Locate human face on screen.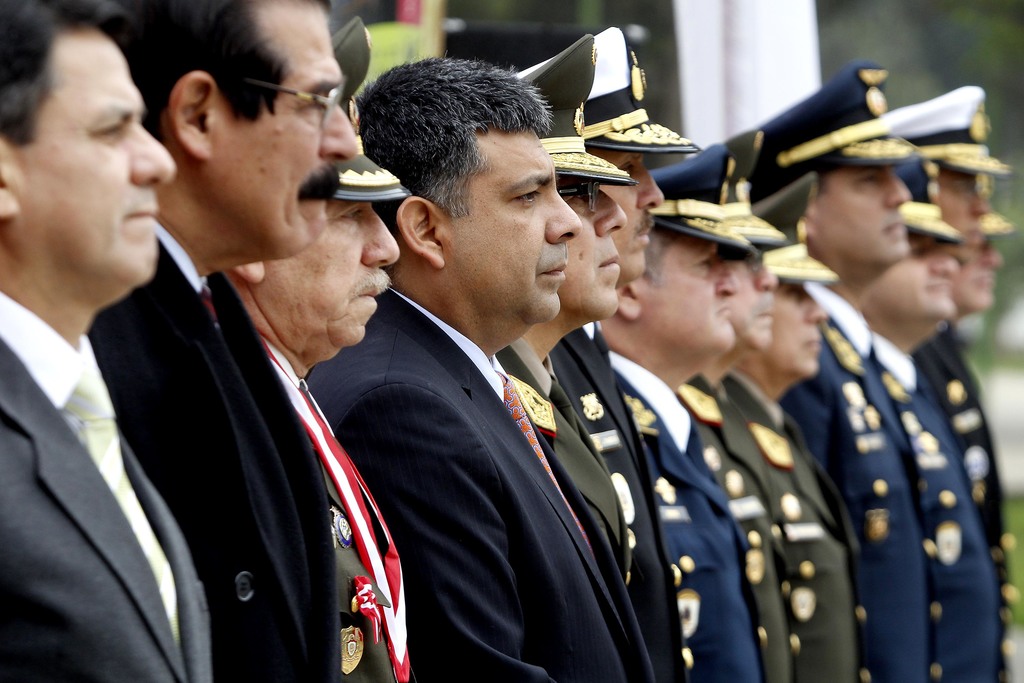
On screen at select_region(643, 238, 732, 350).
